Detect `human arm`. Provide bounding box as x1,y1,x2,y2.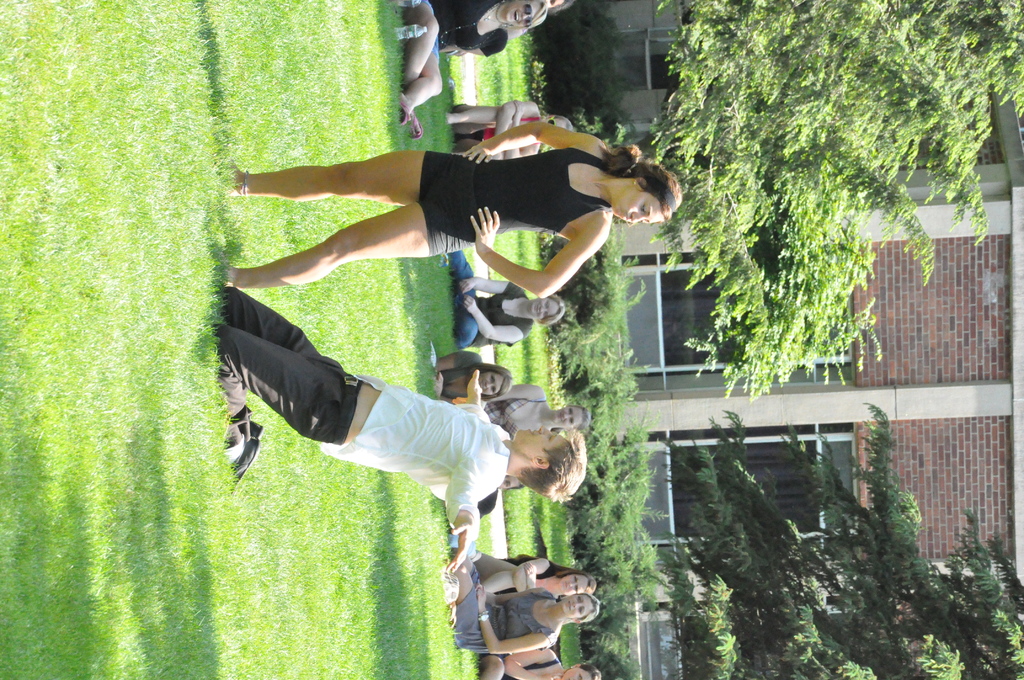
524,560,535,590.
